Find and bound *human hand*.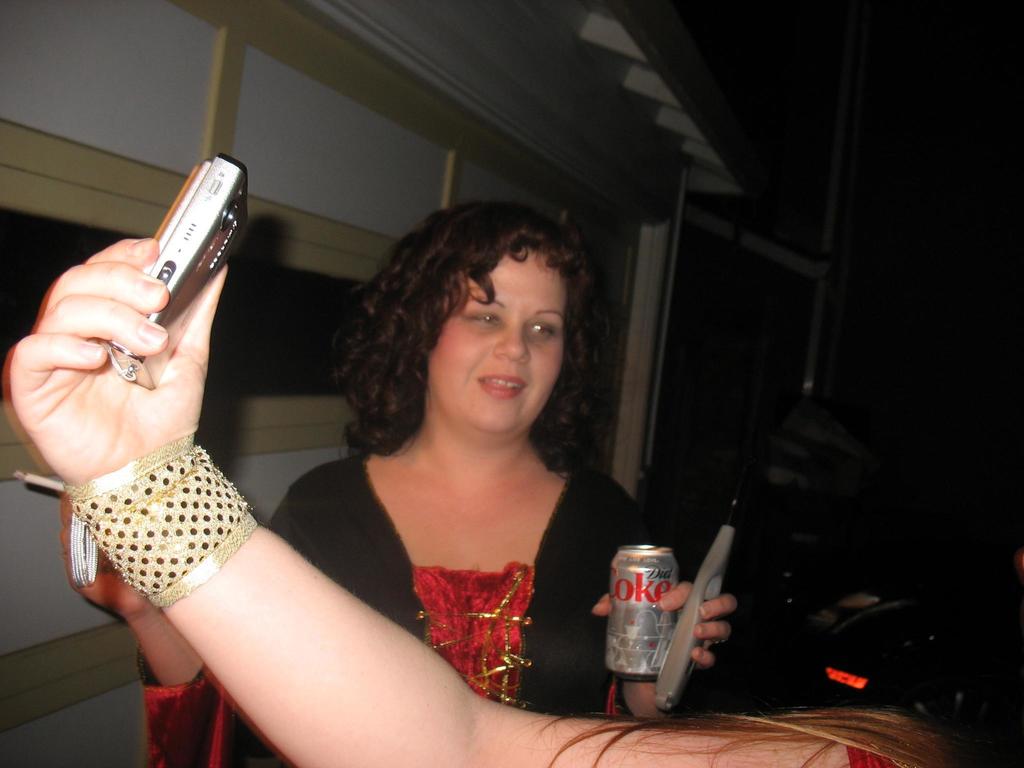
Bound: left=55, top=490, right=150, bottom=623.
